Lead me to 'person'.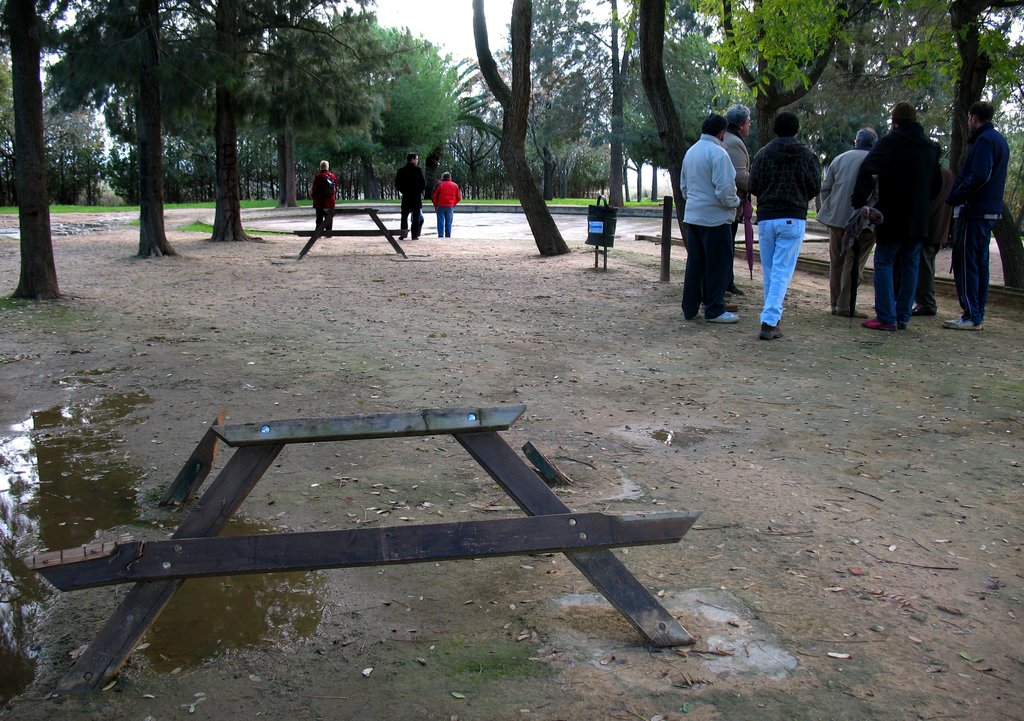
Lead to region(943, 97, 1007, 331).
